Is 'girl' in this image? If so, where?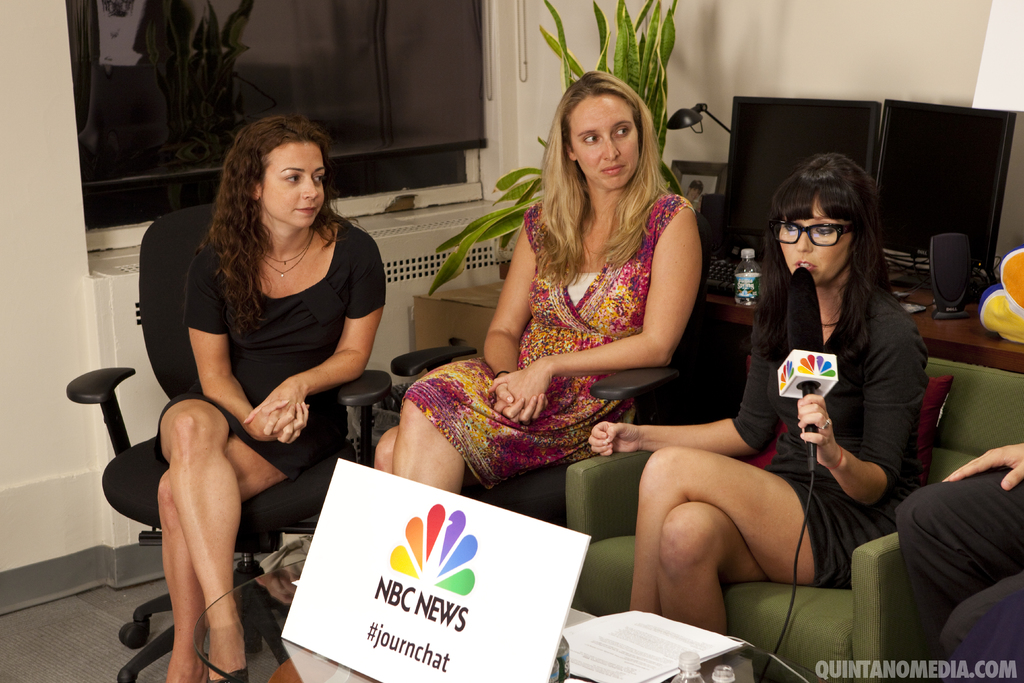
Yes, at detection(119, 128, 388, 644).
